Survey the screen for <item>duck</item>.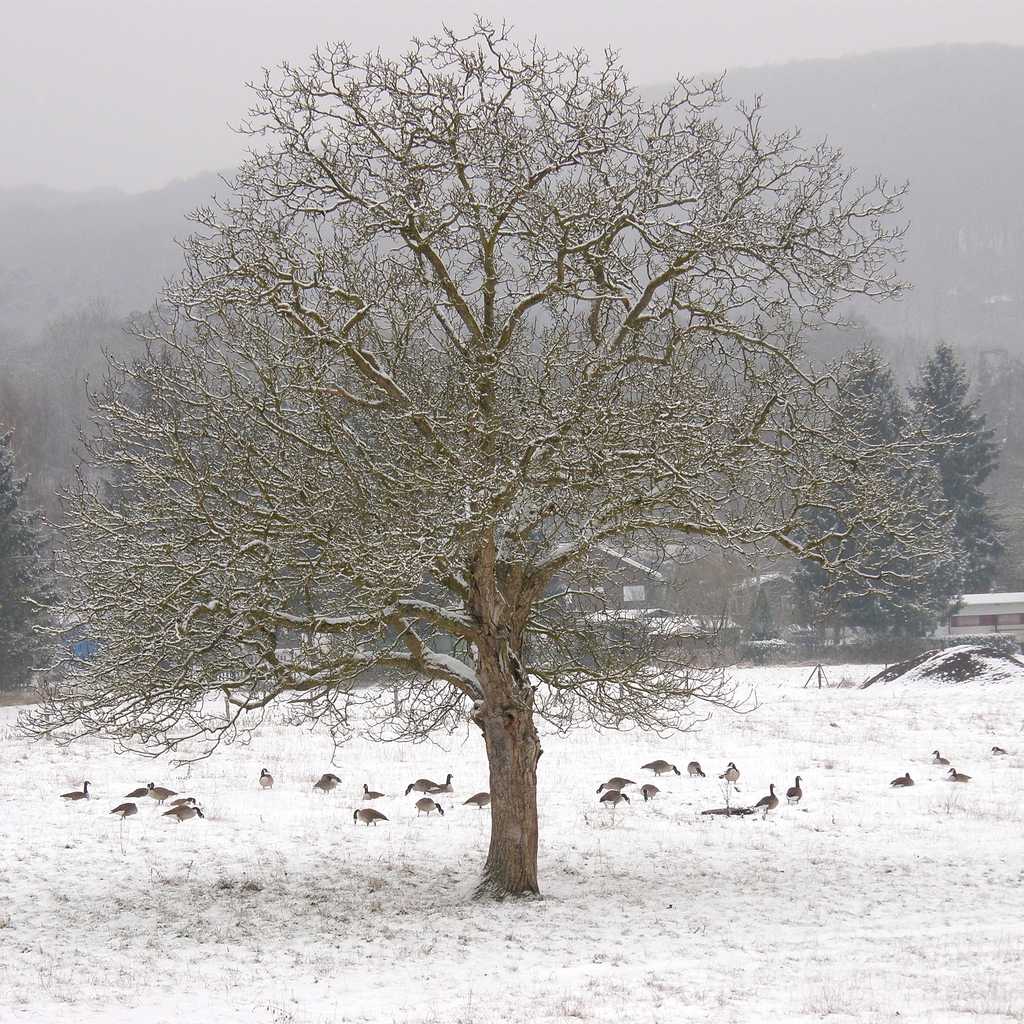
Survey found: 463 781 496 820.
